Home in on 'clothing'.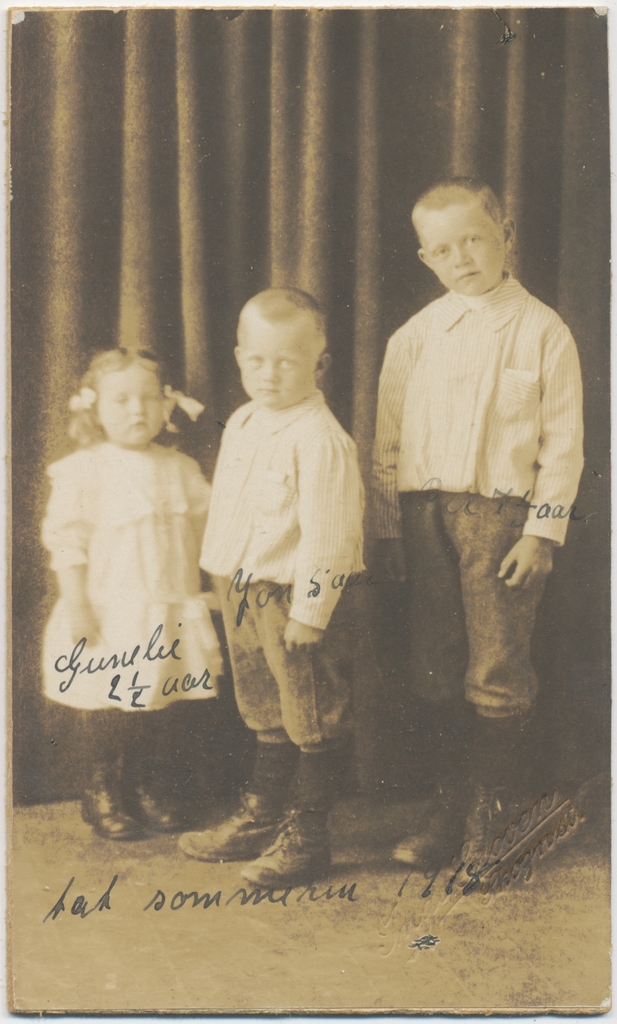
Homed in at bbox(45, 442, 223, 705).
